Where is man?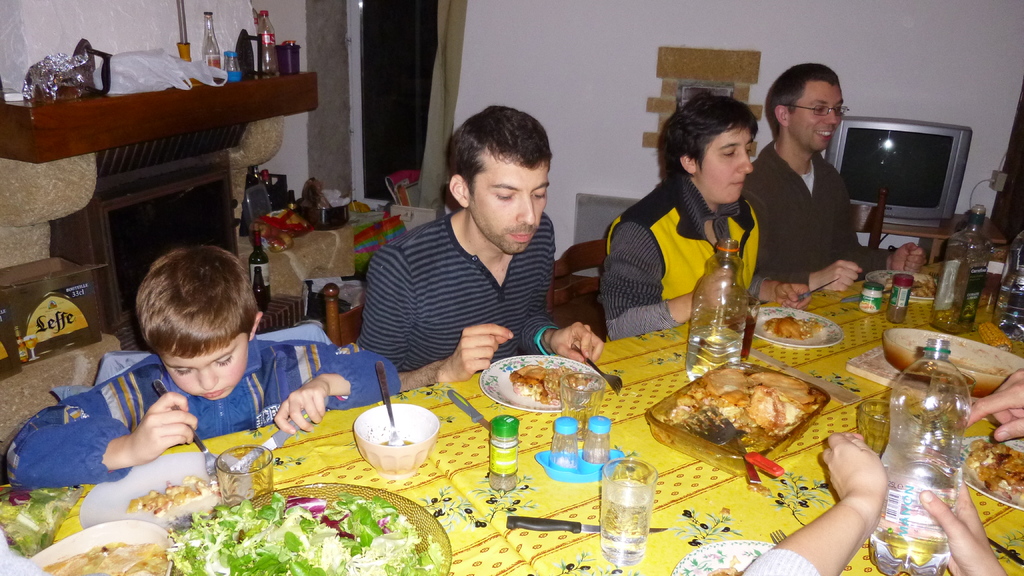
953/369/1023/441.
